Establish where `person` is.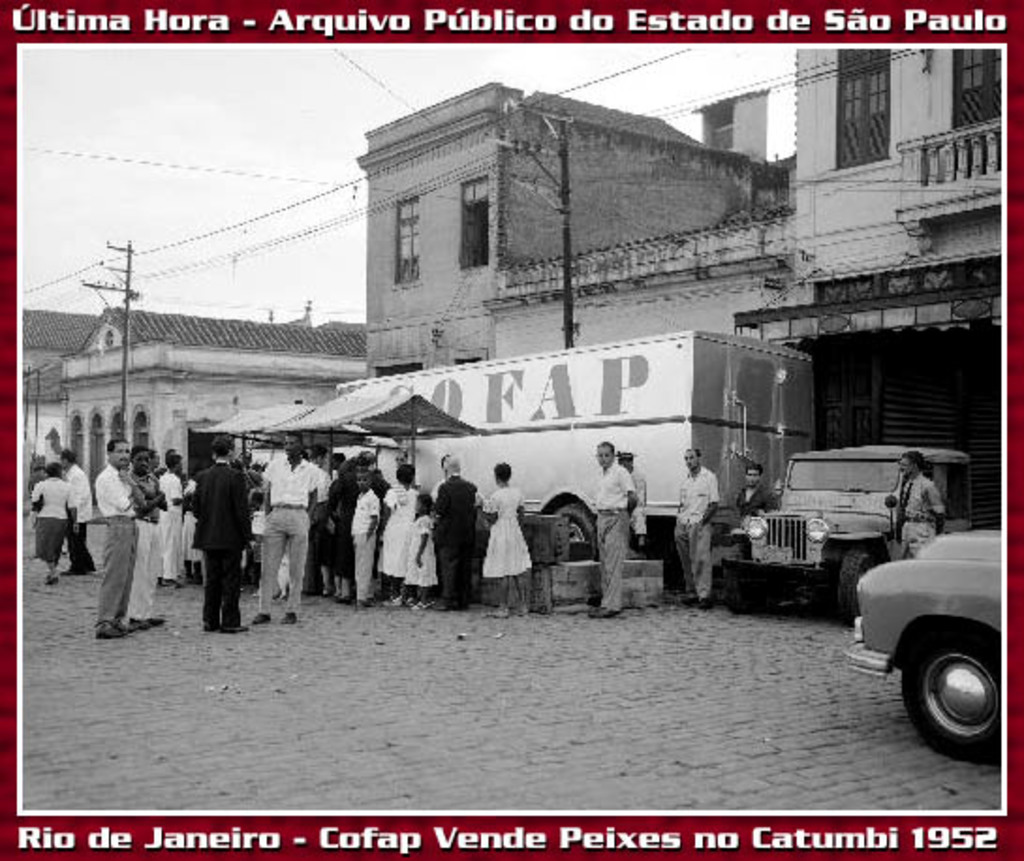
Established at l=671, t=447, r=718, b=611.
